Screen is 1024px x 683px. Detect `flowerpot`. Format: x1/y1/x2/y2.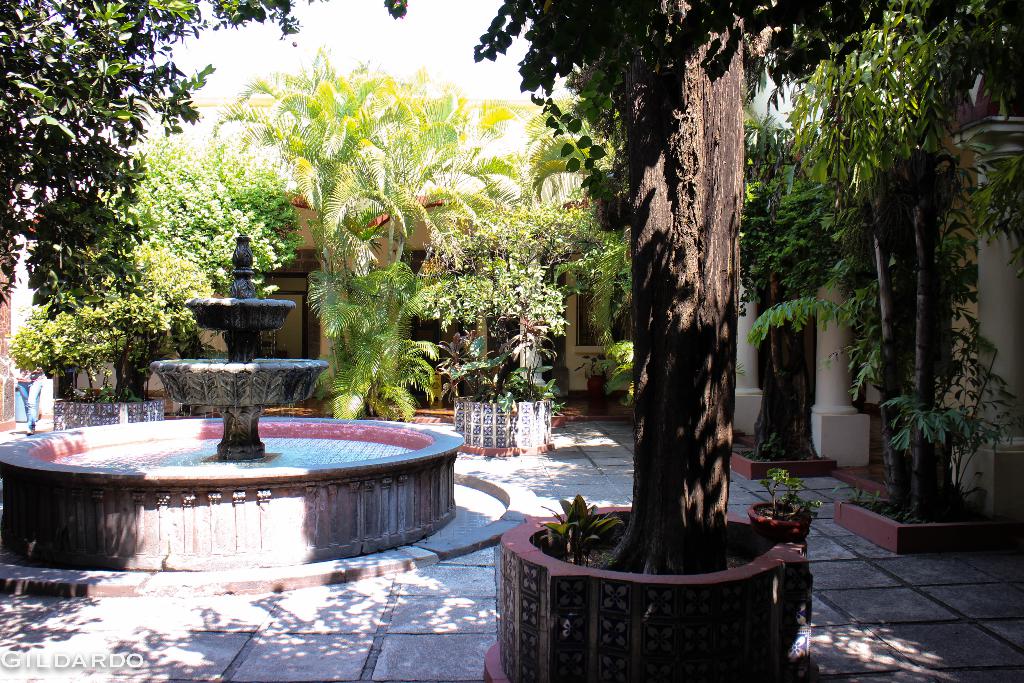
748/498/812/542.
